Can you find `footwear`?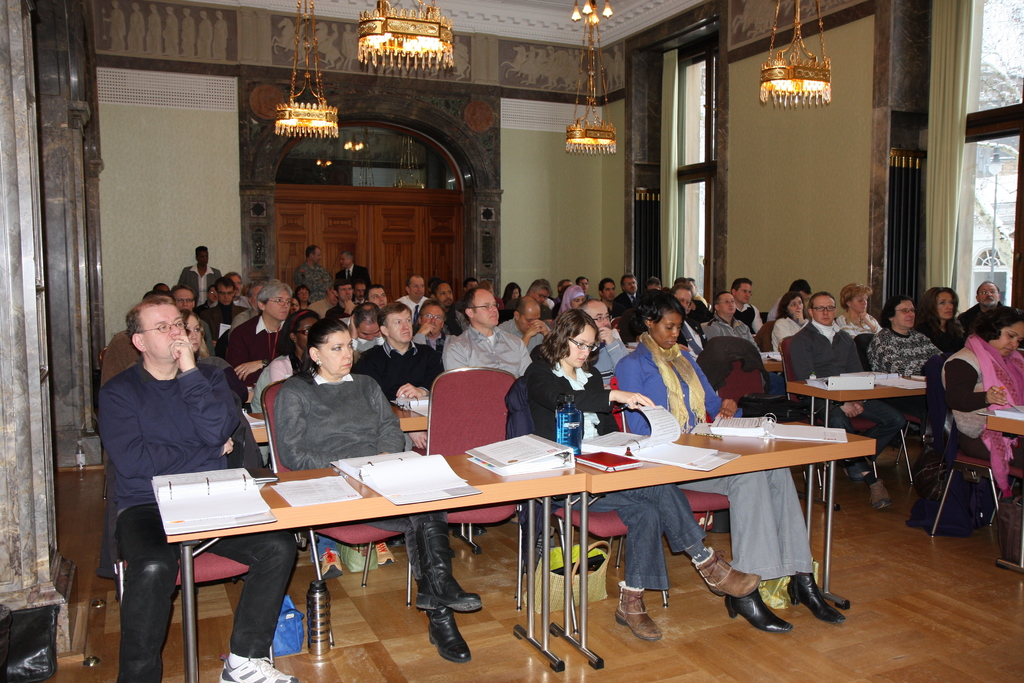
Yes, bounding box: pyautogui.locateOnScreen(782, 575, 849, 621).
